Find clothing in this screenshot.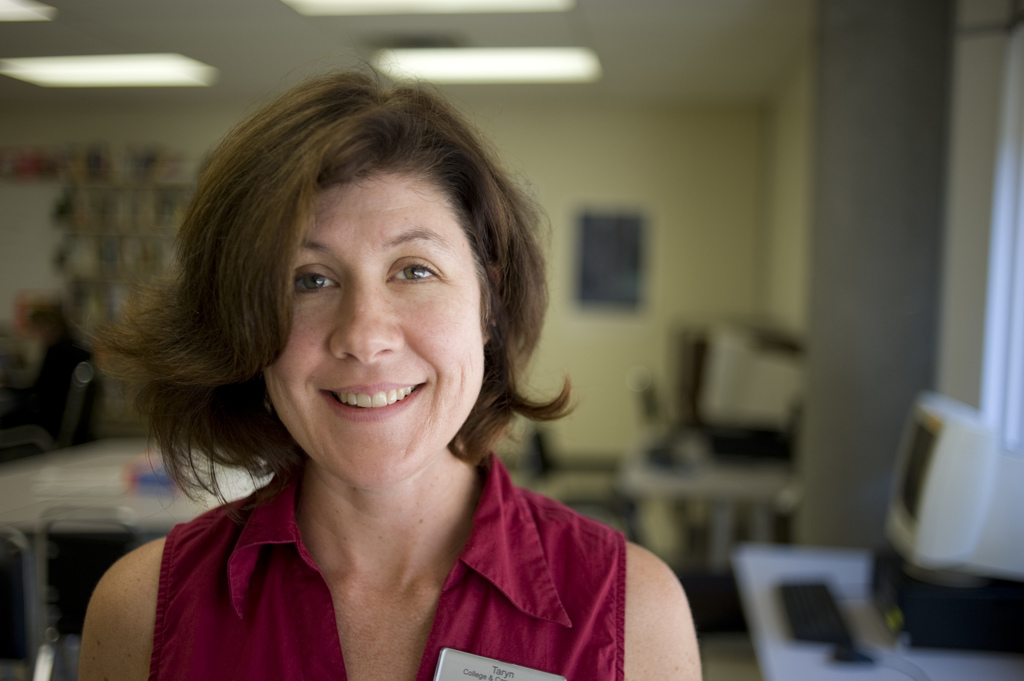
The bounding box for clothing is box(117, 454, 685, 680).
